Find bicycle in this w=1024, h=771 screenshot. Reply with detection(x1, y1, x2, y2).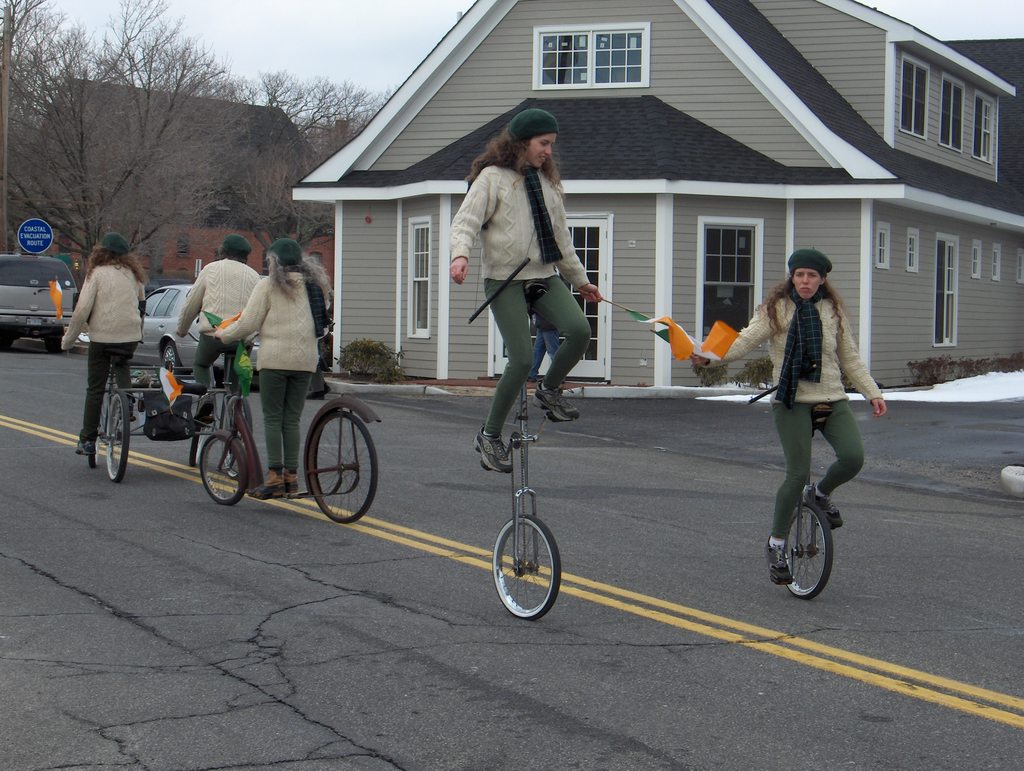
detection(193, 310, 385, 529).
